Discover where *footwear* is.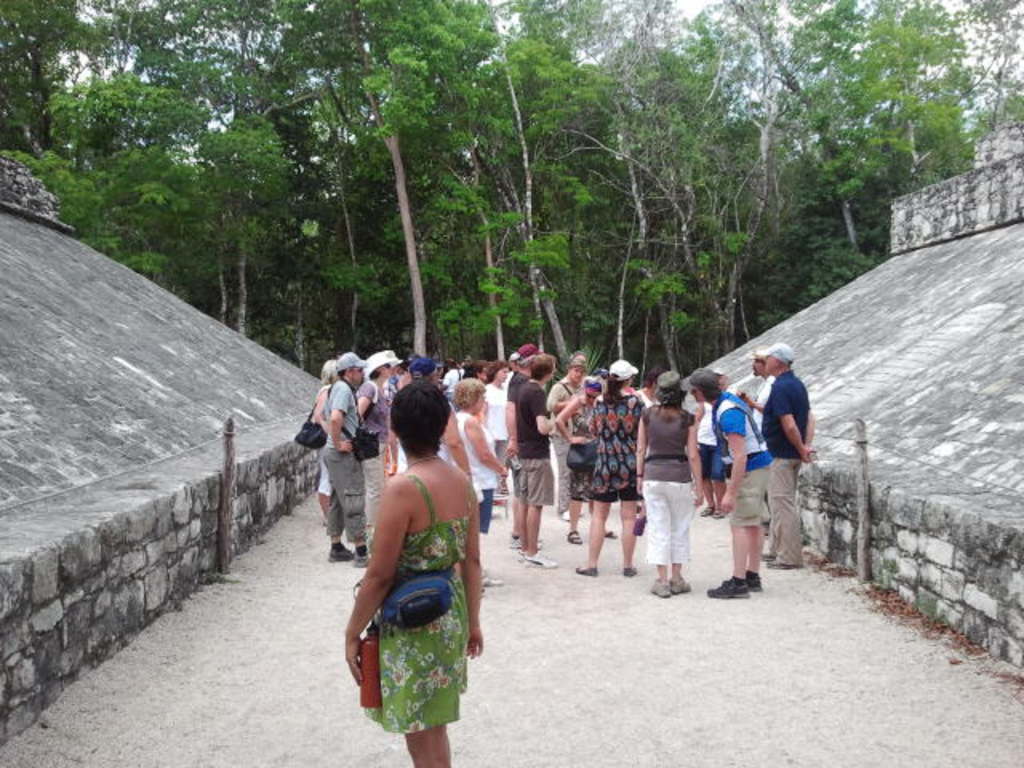
Discovered at 621,558,643,578.
